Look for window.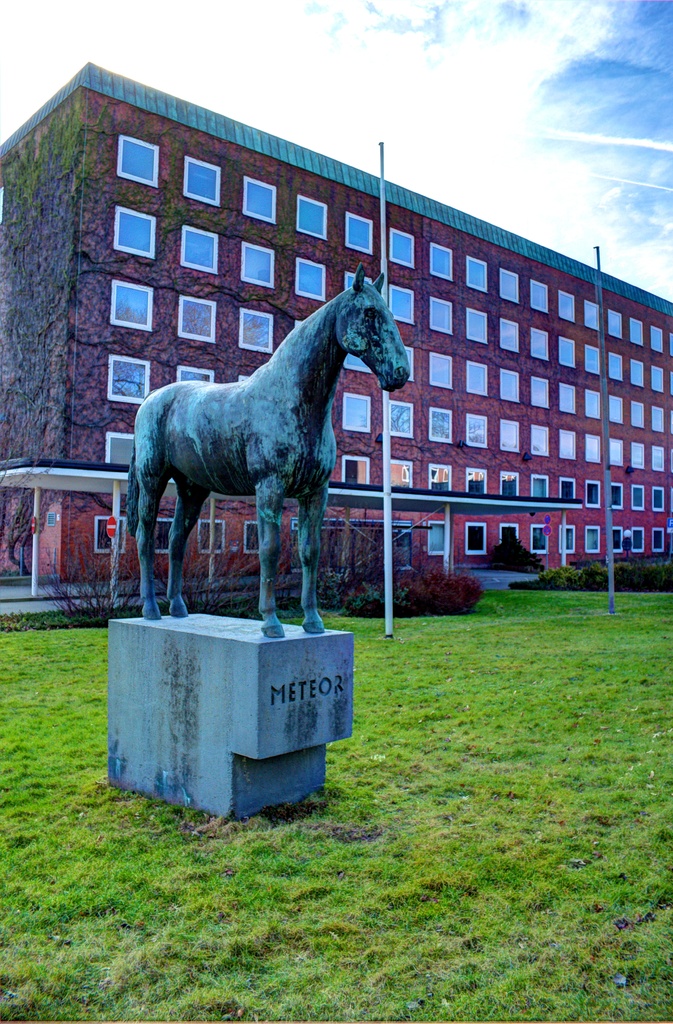
Found: bbox=[115, 207, 157, 255].
